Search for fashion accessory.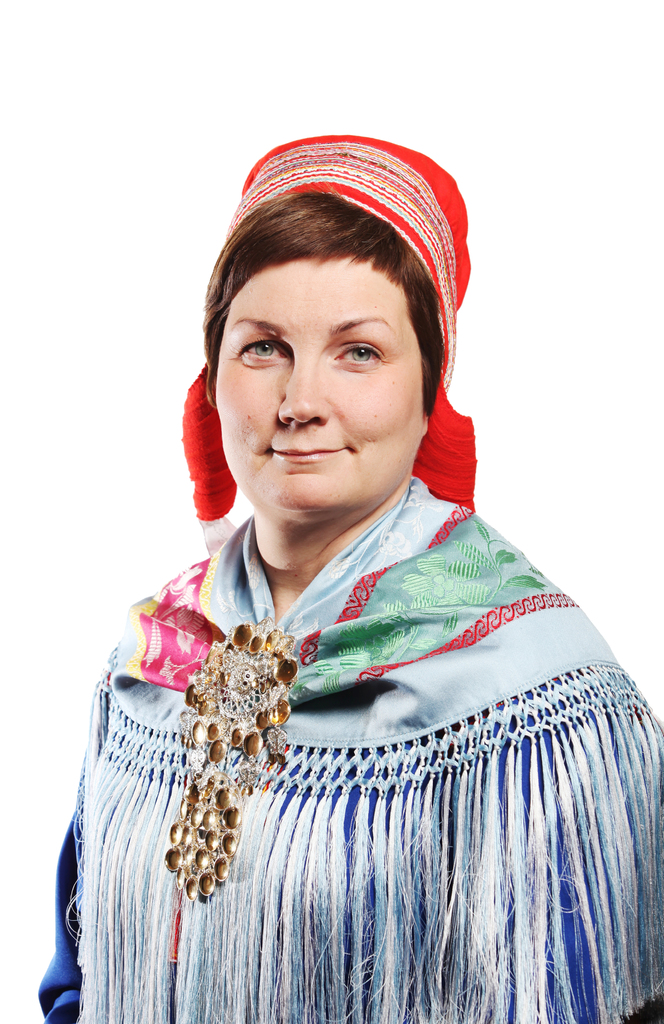
Found at crop(154, 610, 293, 904).
